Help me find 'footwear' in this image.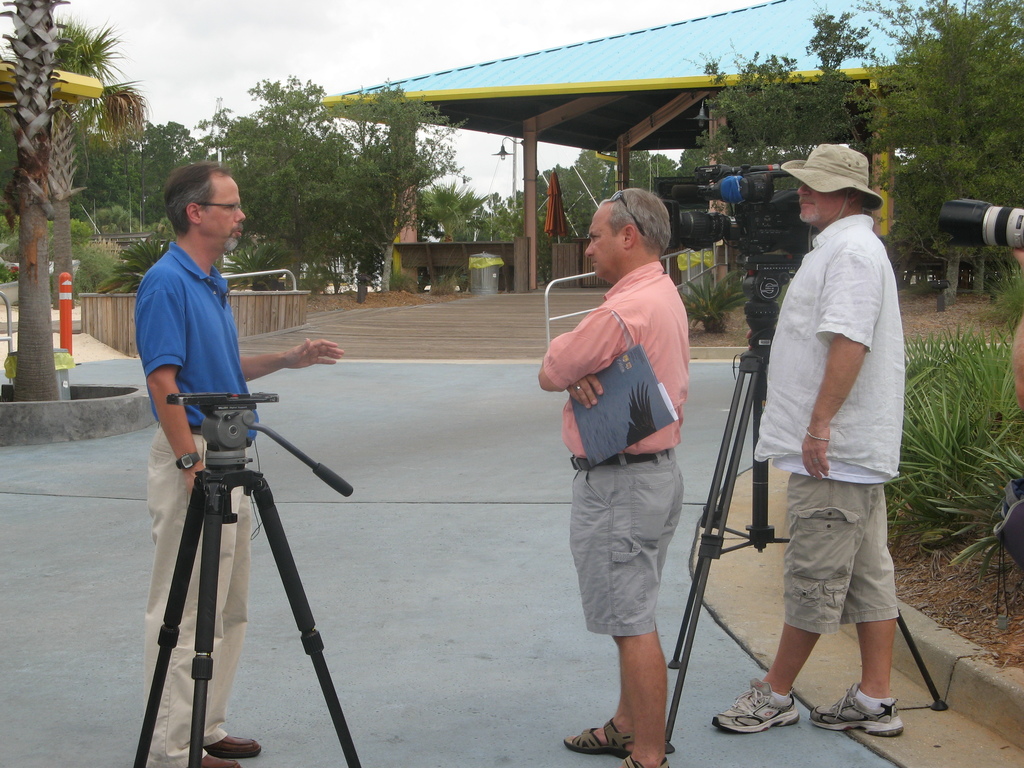
Found it: bbox(191, 752, 239, 767).
